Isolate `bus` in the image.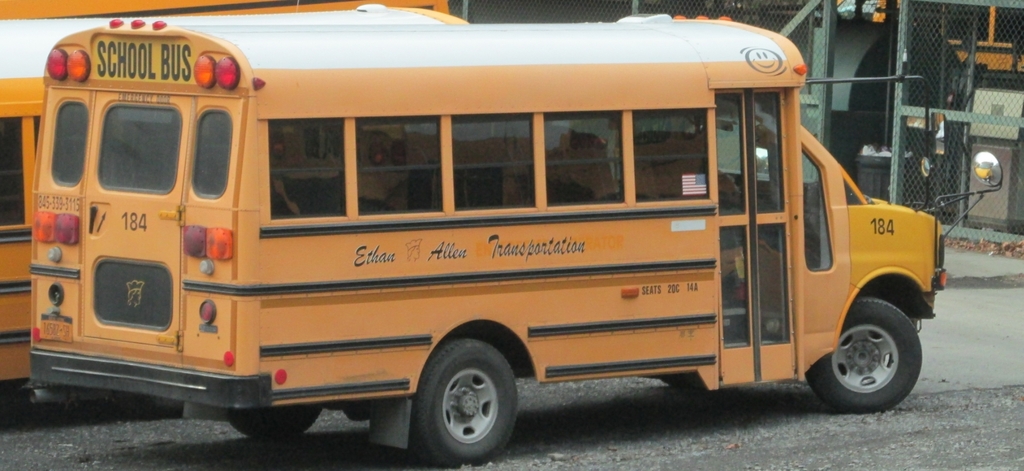
Isolated region: [0,0,456,17].
